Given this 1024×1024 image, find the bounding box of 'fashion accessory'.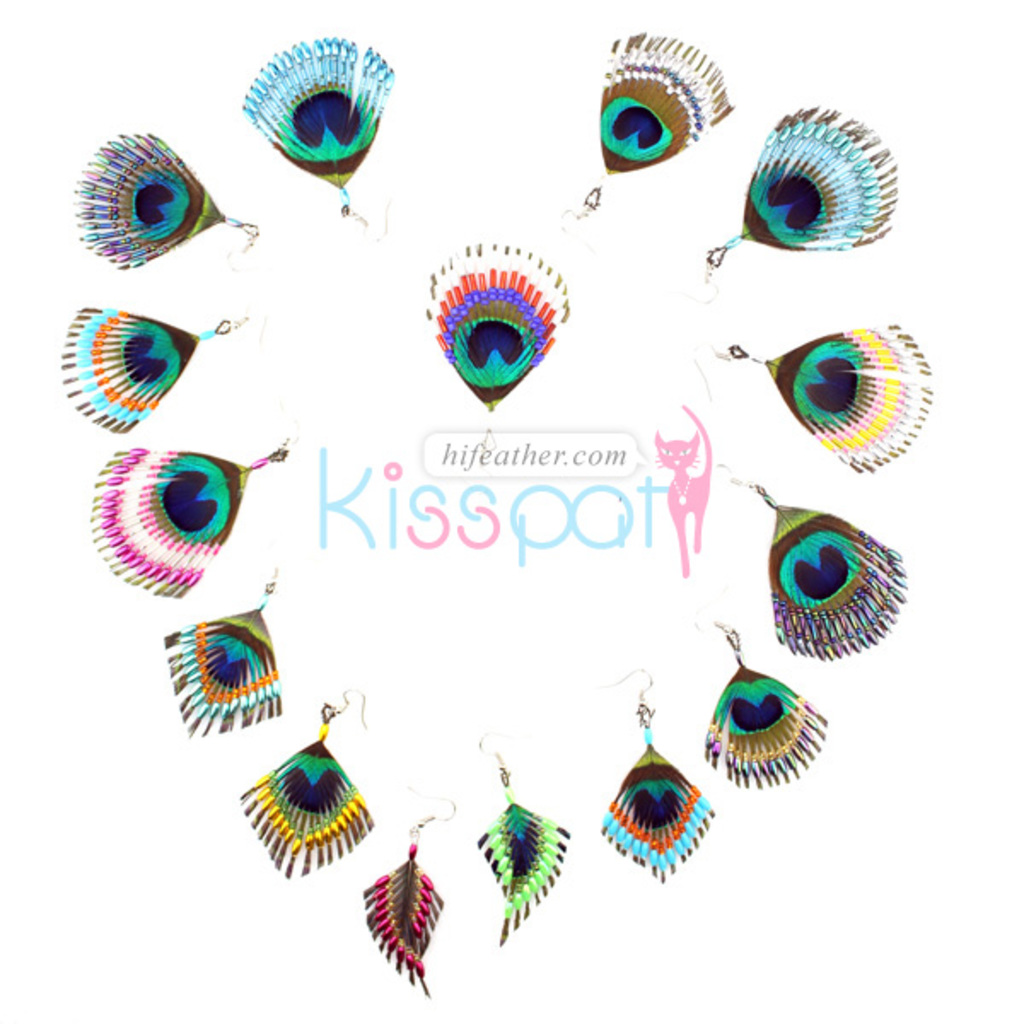
region(683, 101, 903, 302).
